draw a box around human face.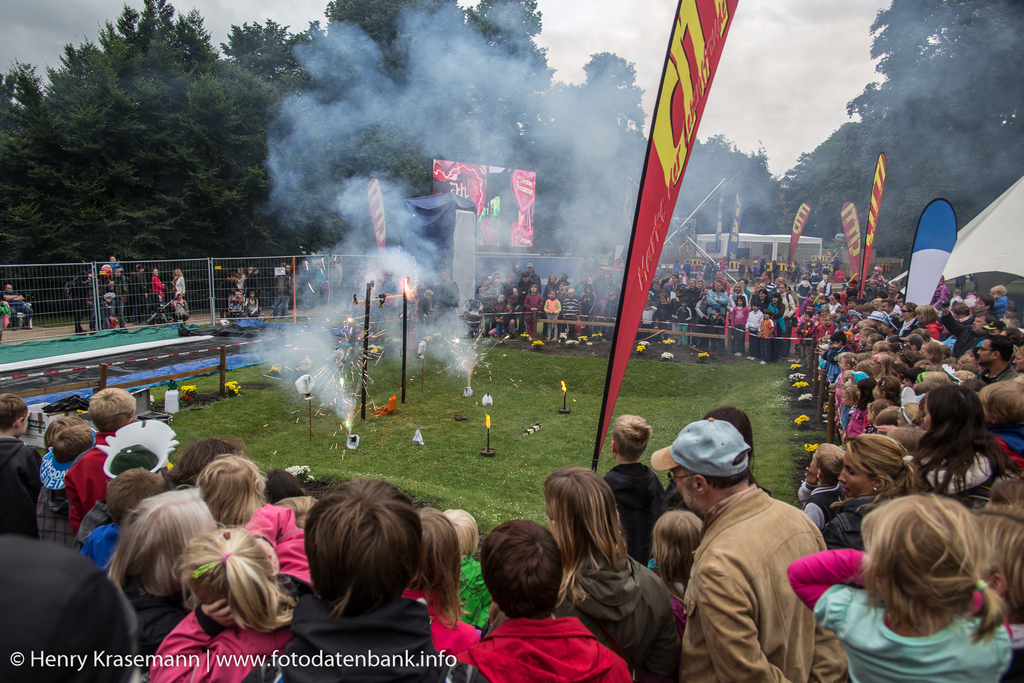
[x1=868, y1=359, x2=878, y2=371].
